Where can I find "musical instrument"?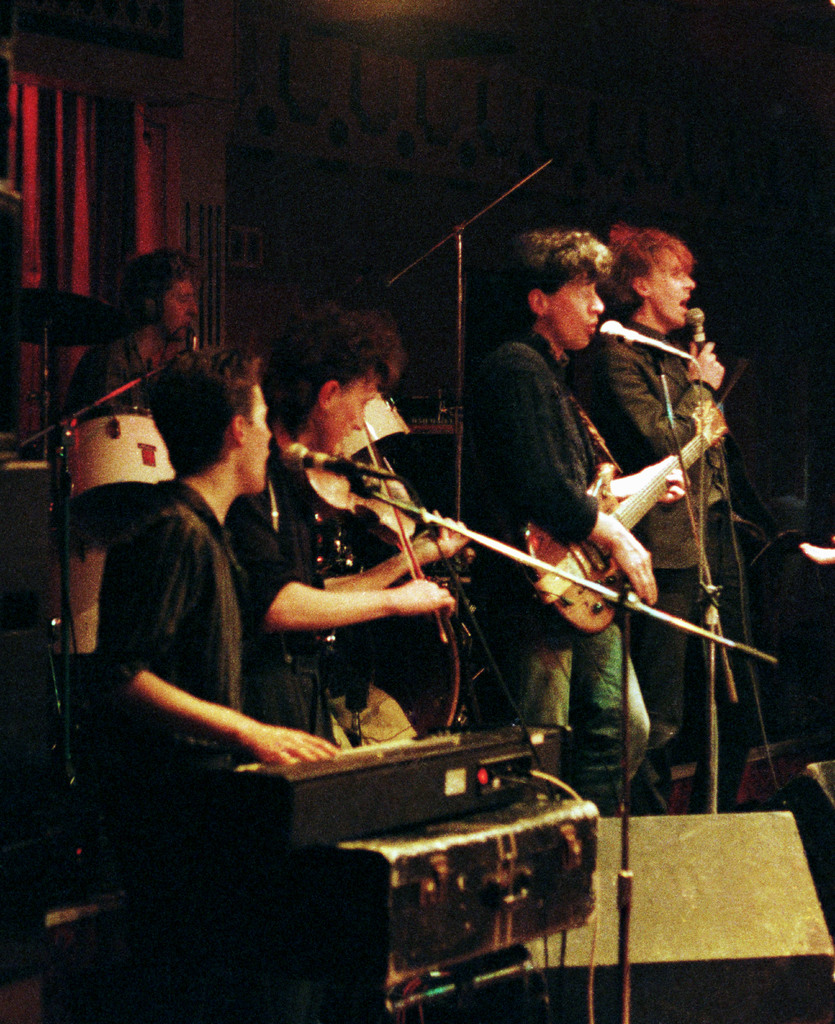
You can find it at bbox=(275, 398, 518, 736).
